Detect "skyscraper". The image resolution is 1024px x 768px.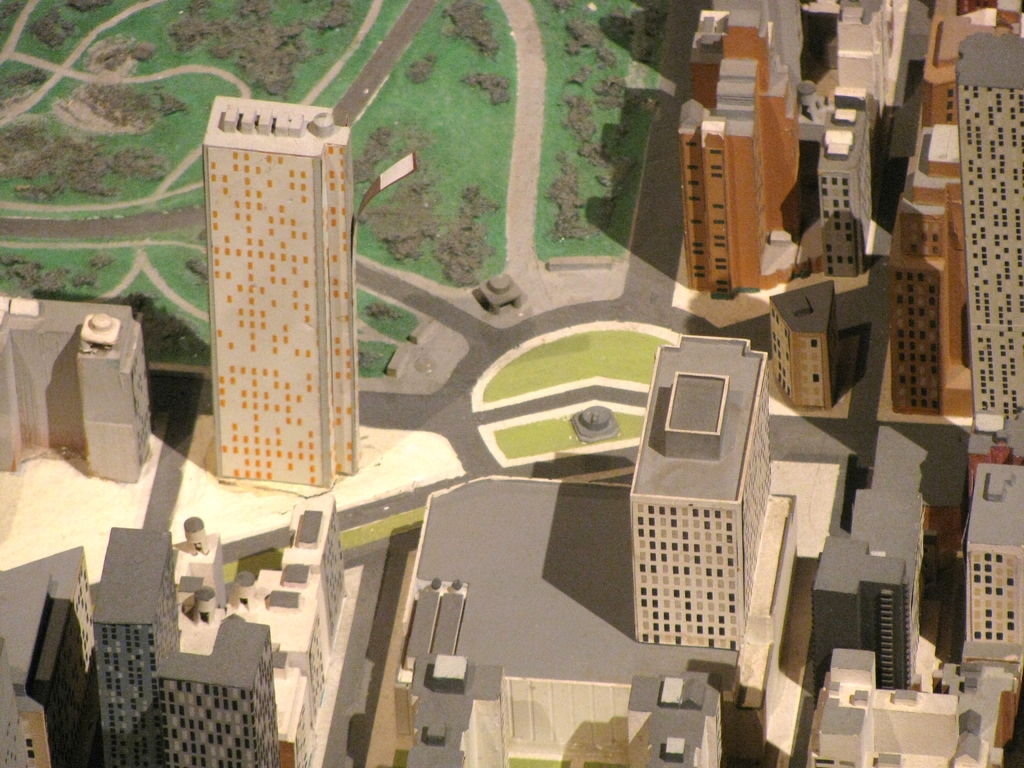
[957, 468, 1023, 675].
